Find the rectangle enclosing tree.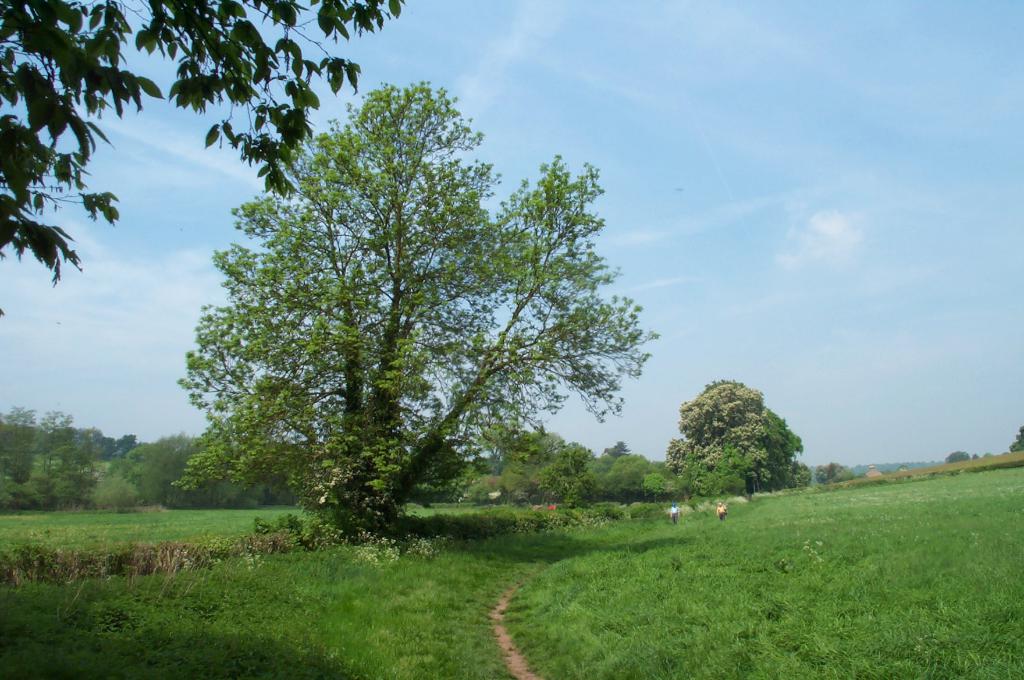
(x1=189, y1=43, x2=644, y2=576).
